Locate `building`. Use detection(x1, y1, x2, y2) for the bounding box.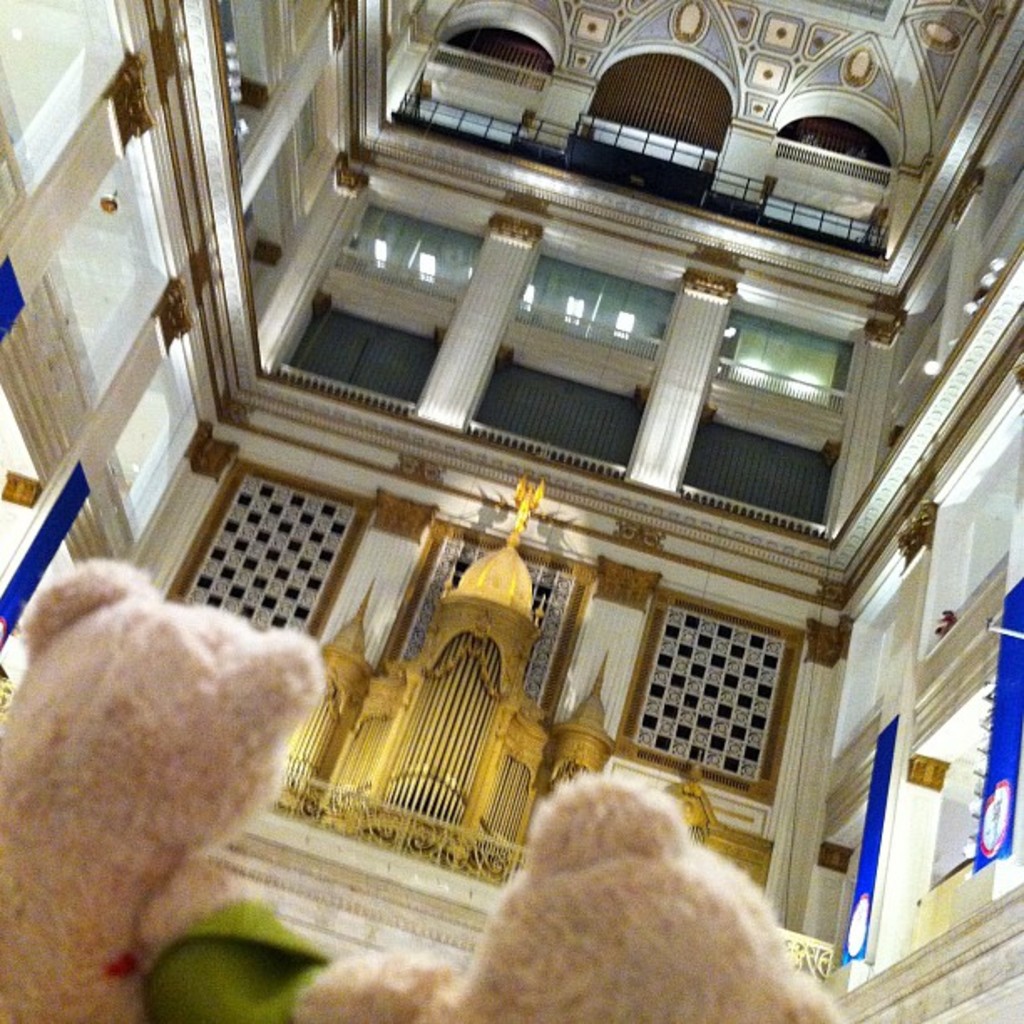
detection(0, 0, 1023, 1023).
